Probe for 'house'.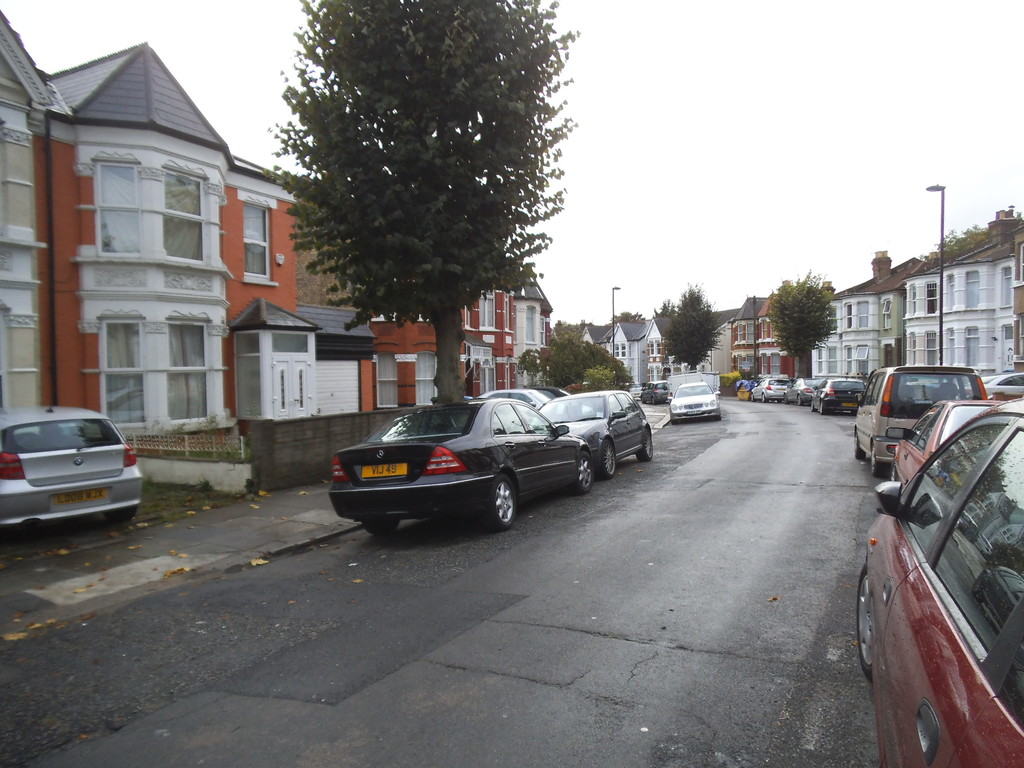
Probe result: bbox=(383, 262, 557, 412).
